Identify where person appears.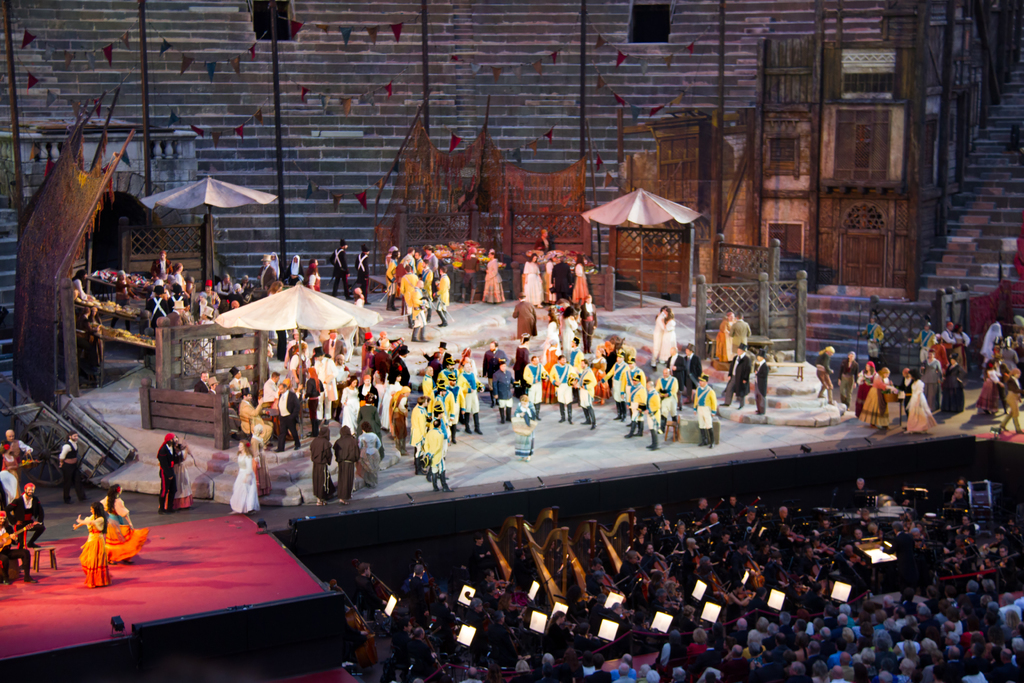
Appears at 548:254:575:308.
